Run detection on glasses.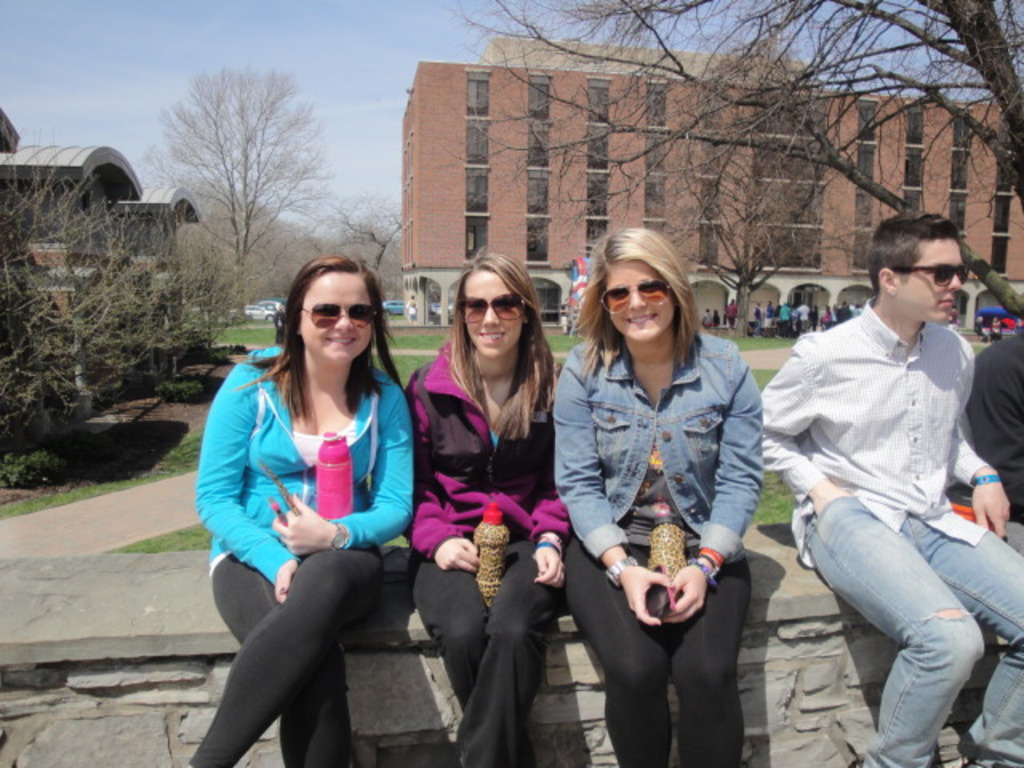
Result: [x1=594, y1=272, x2=675, y2=317].
